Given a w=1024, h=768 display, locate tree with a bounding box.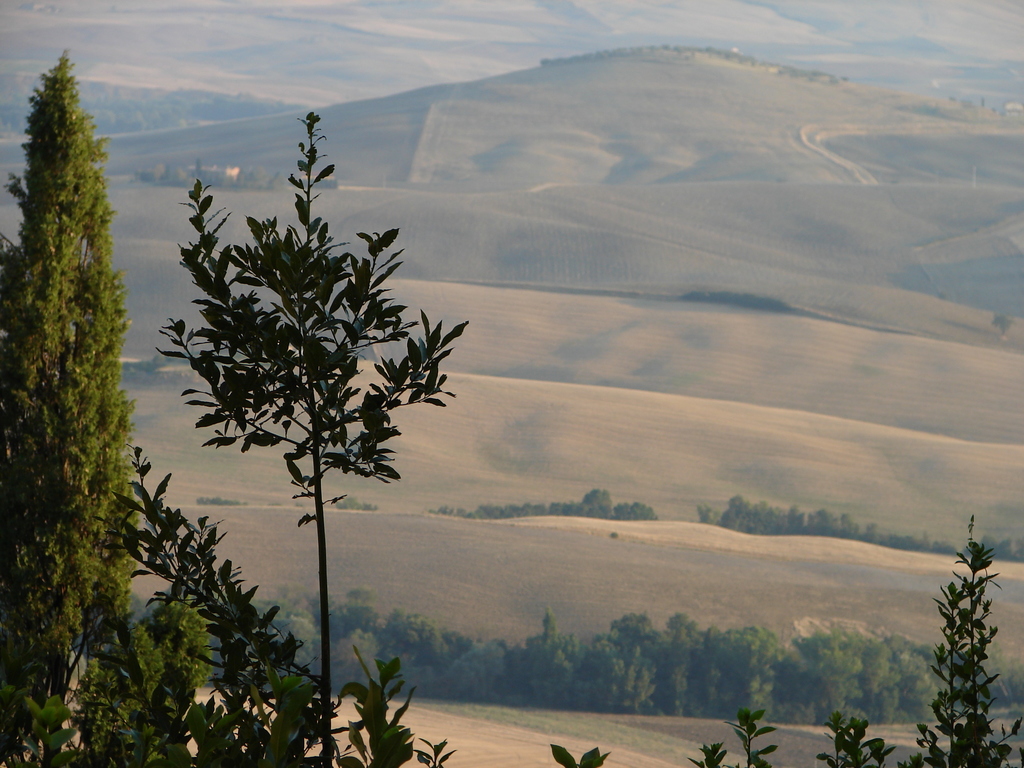
Located: [5,22,153,707].
